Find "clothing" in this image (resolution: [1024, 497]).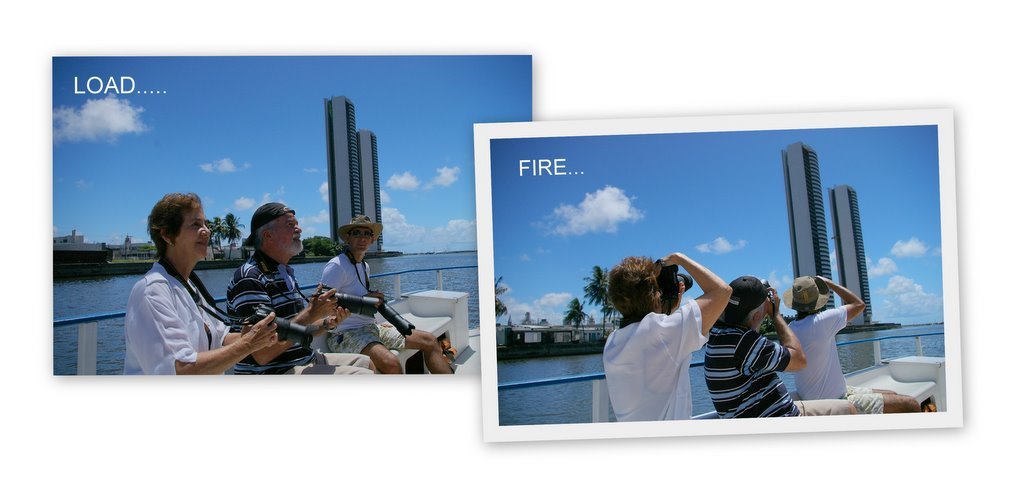
pyautogui.locateOnScreen(785, 304, 887, 416).
